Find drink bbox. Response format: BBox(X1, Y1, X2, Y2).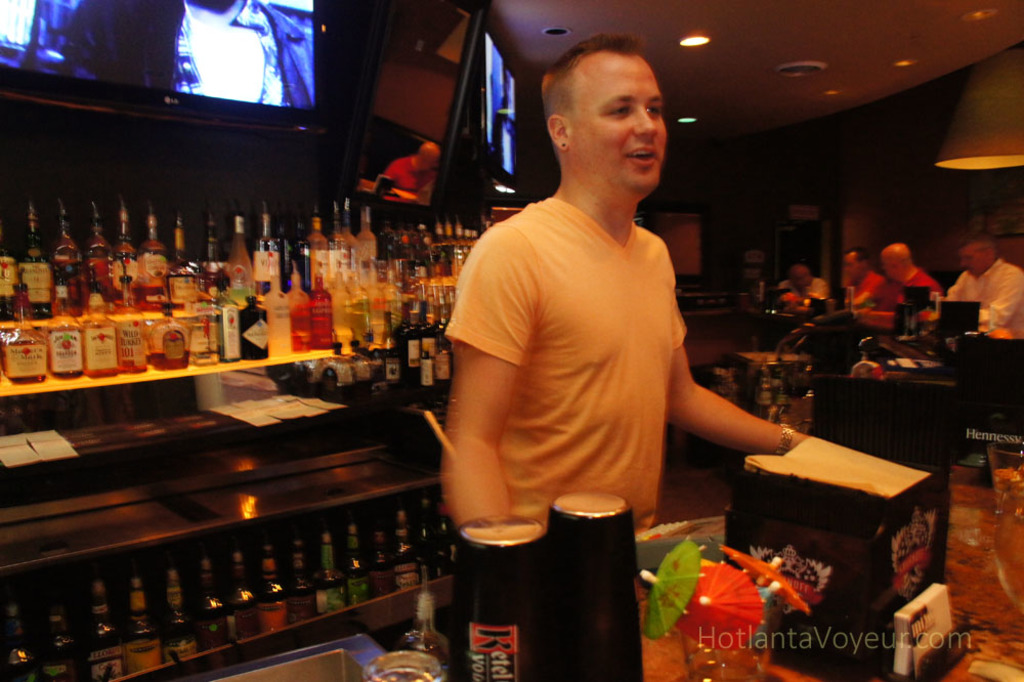
BBox(441, 287, 459, 324).
